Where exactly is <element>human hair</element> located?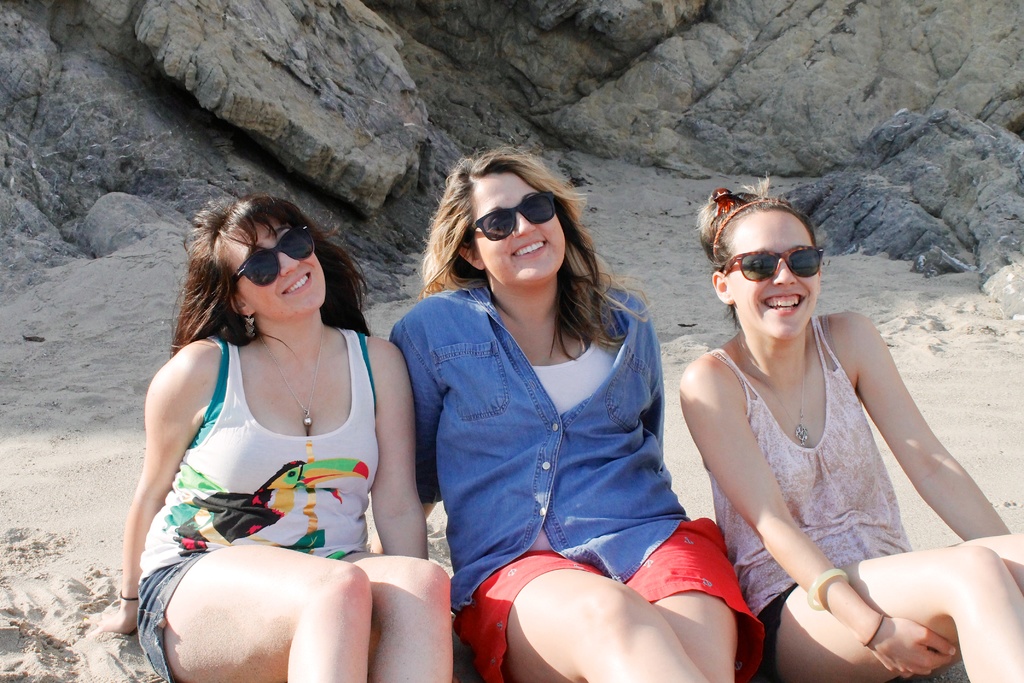
Its bounding box is region(698, 184, 819, 335).
